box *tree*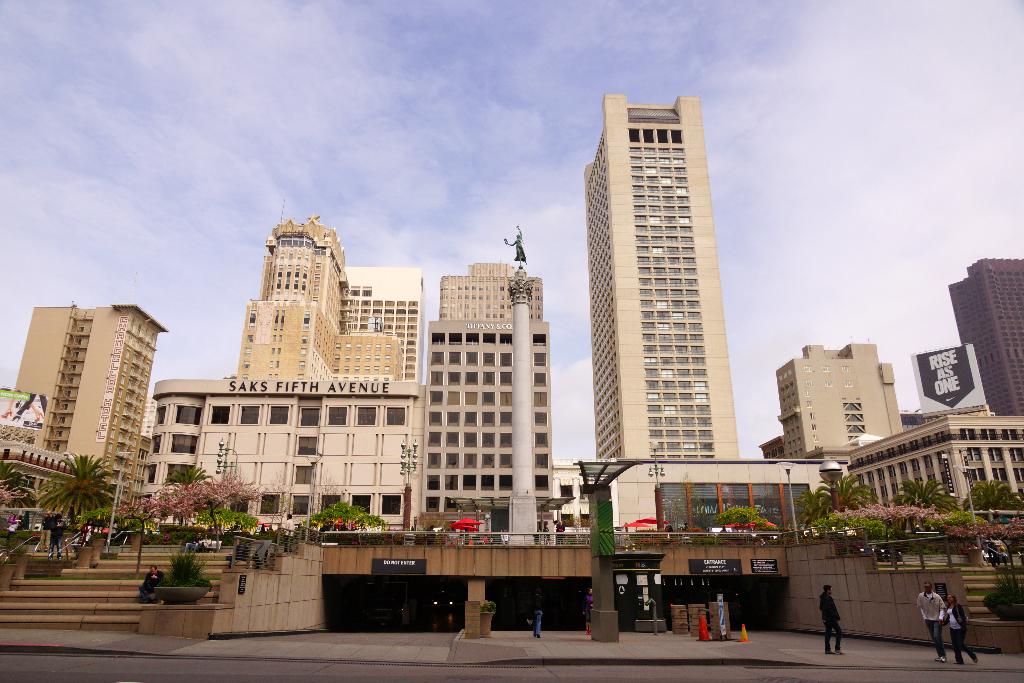
left=812, top=474, right=864, bottom=519
